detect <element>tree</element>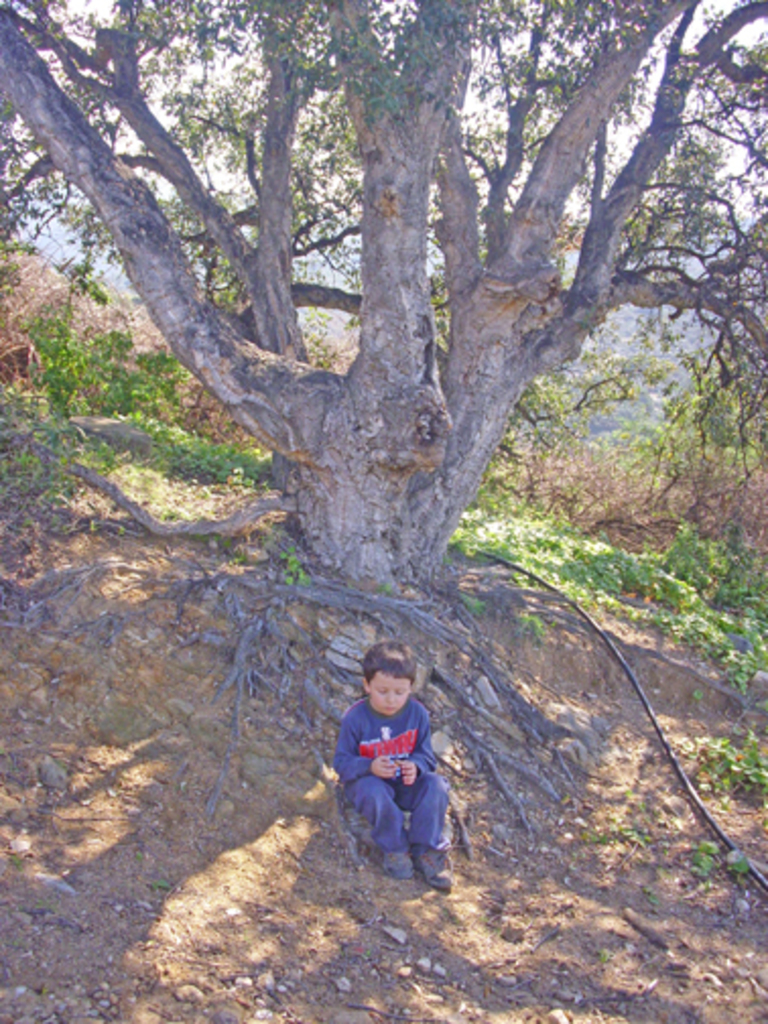
locate(0, 0, 764, 589)
